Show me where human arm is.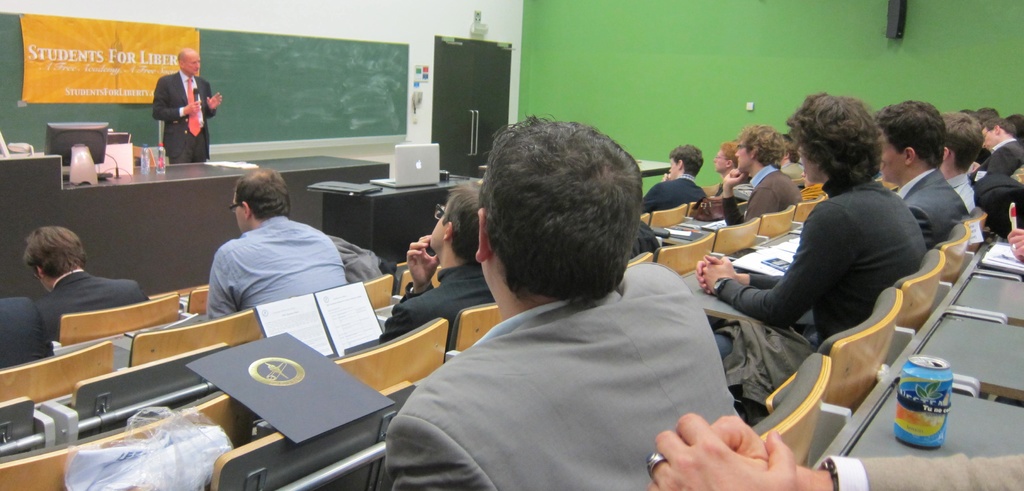
human arm is at (left=719, top=170, right=745, bottom=223).
